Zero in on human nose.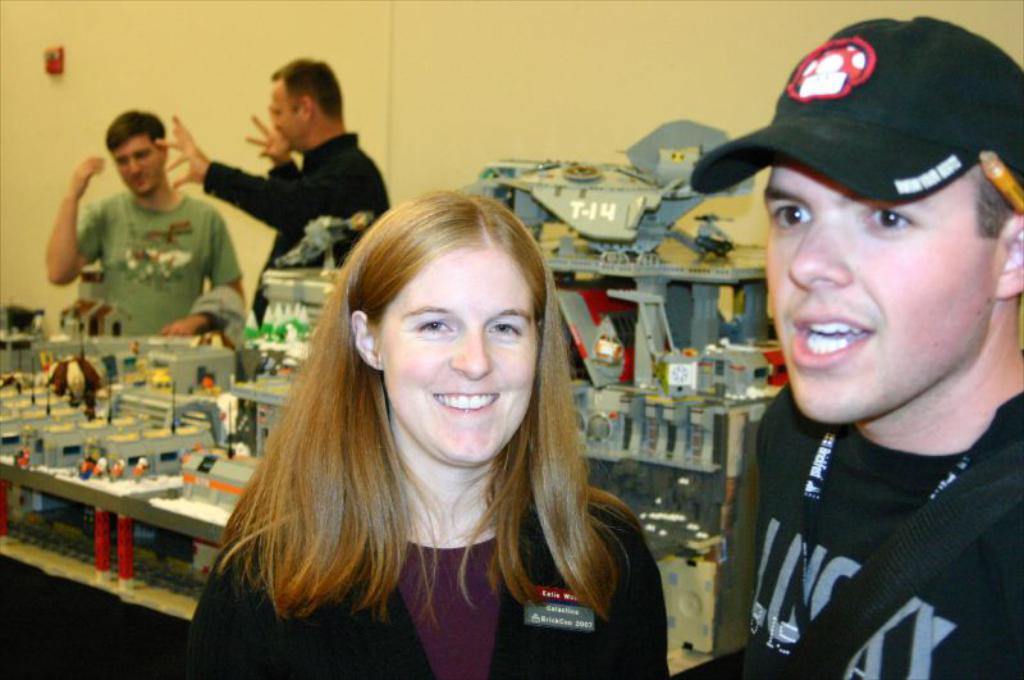
Zeroed in: 128, 156, 143, 174.
